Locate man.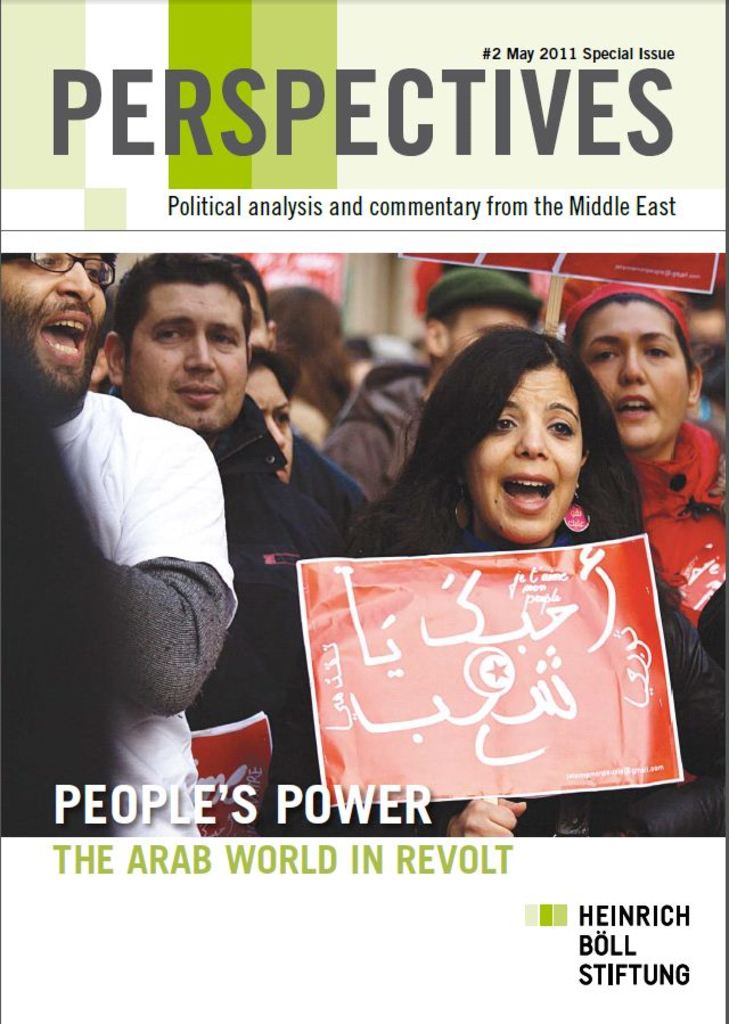
Bounding box: locate(93, 247, 407, 847).
